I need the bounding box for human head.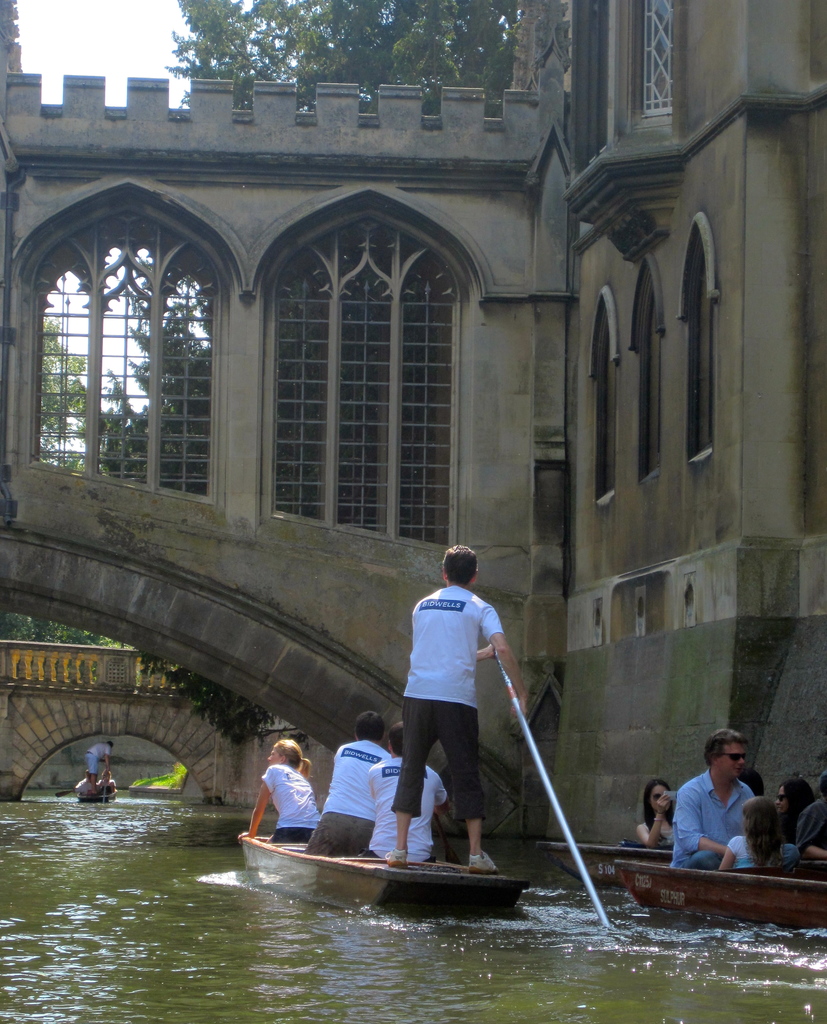
Here it is: region(389, 721, 403, 760).
